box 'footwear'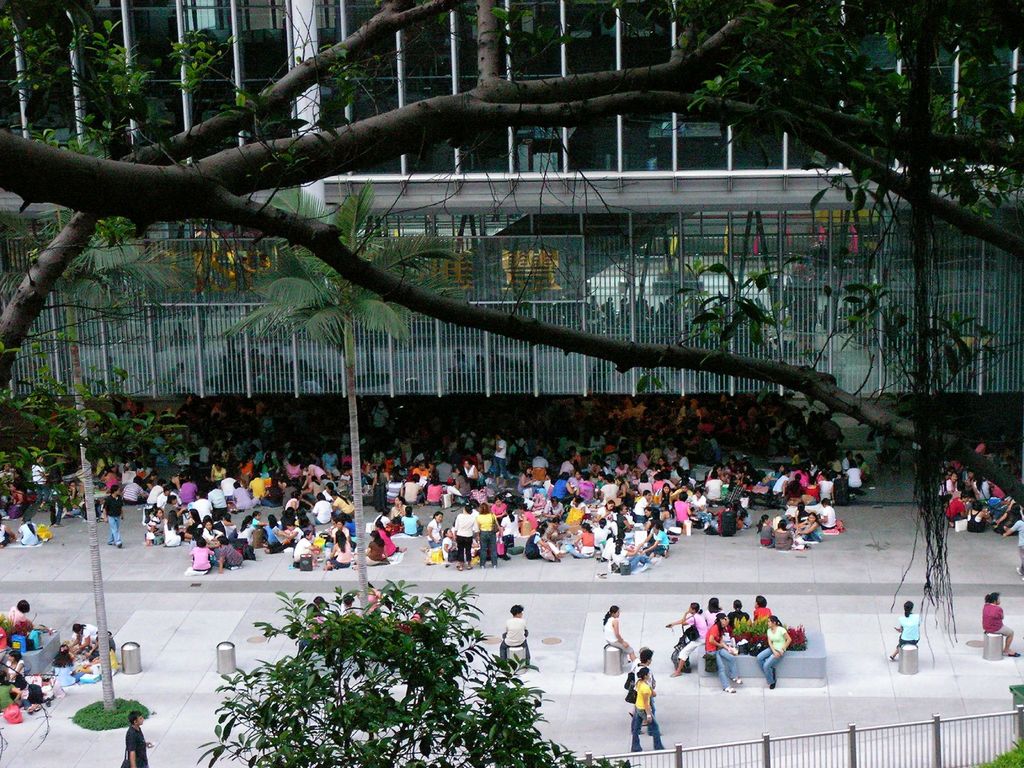
730, 675, 742, 682
